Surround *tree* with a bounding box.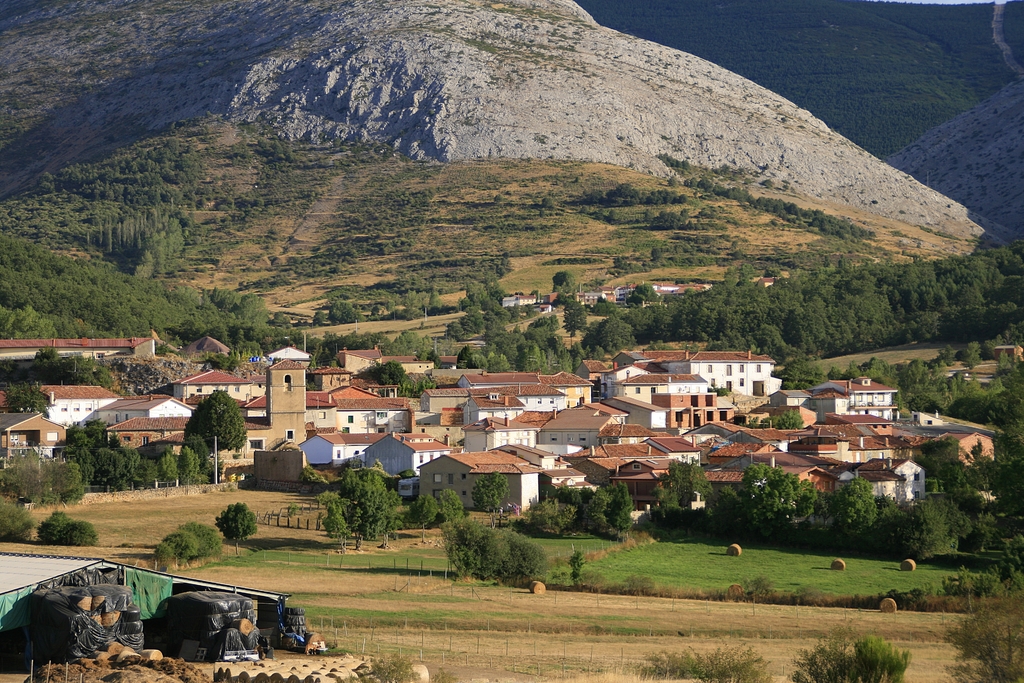
[left=158, top=527, right=201, bottom=565].
